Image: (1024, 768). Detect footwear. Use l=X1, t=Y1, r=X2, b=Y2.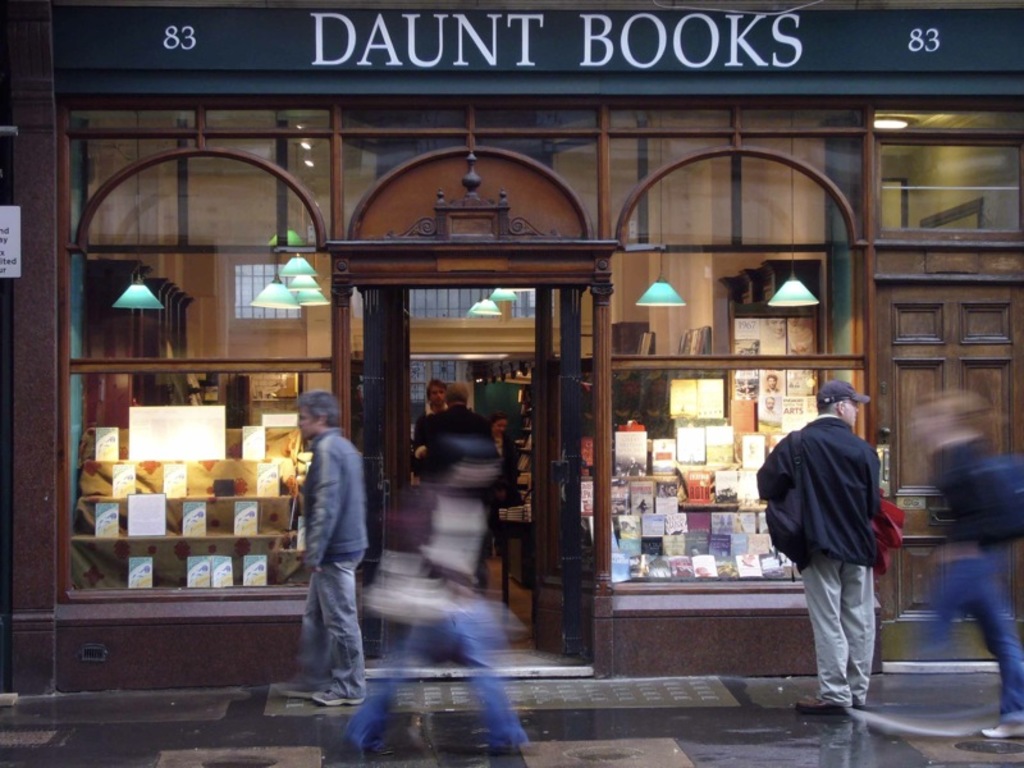
l=275, t=686, r=308, b=700.
